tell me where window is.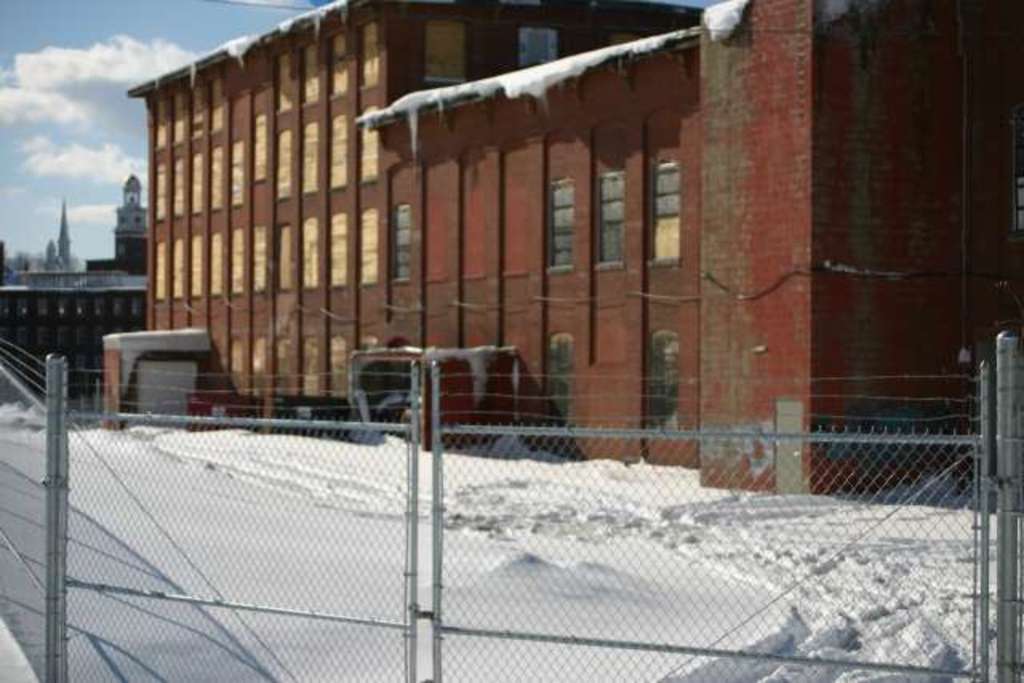
window is at x1=648 y1=163 x2=683 y2=266.
